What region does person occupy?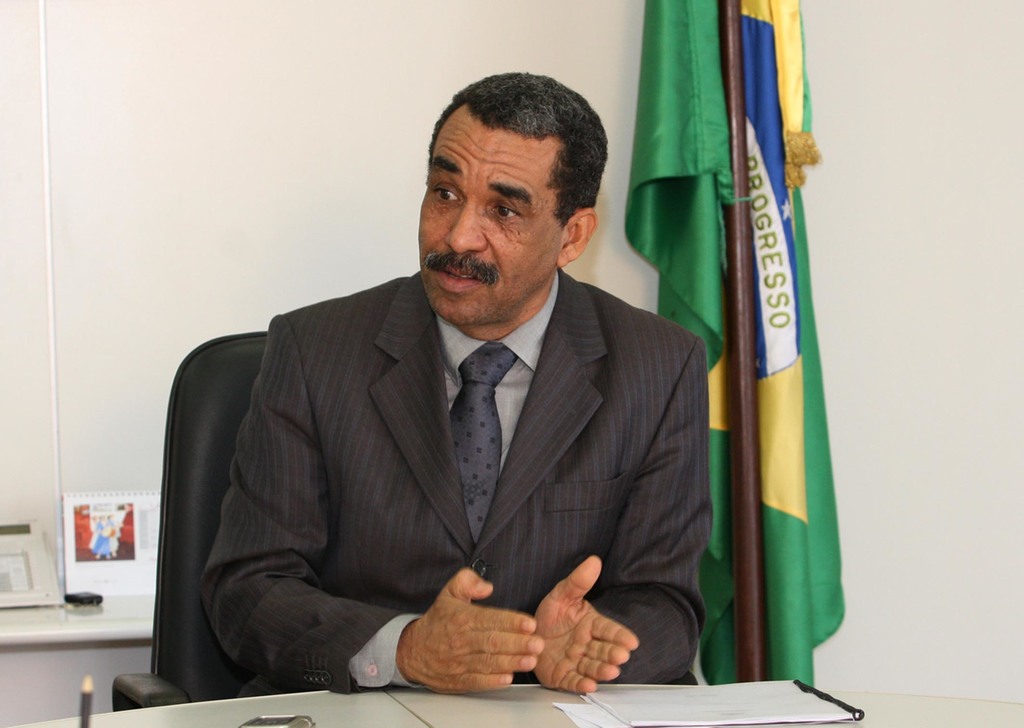
region(197, 72, 722, 696).
